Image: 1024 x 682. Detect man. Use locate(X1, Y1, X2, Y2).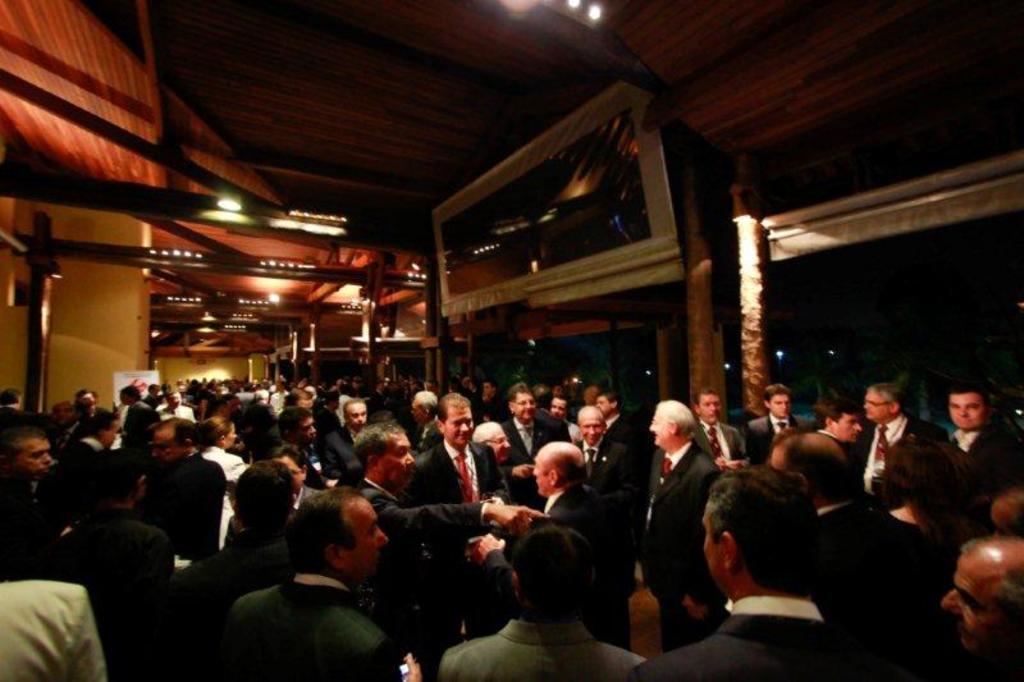
locate(941, 535, 1023, 681).
